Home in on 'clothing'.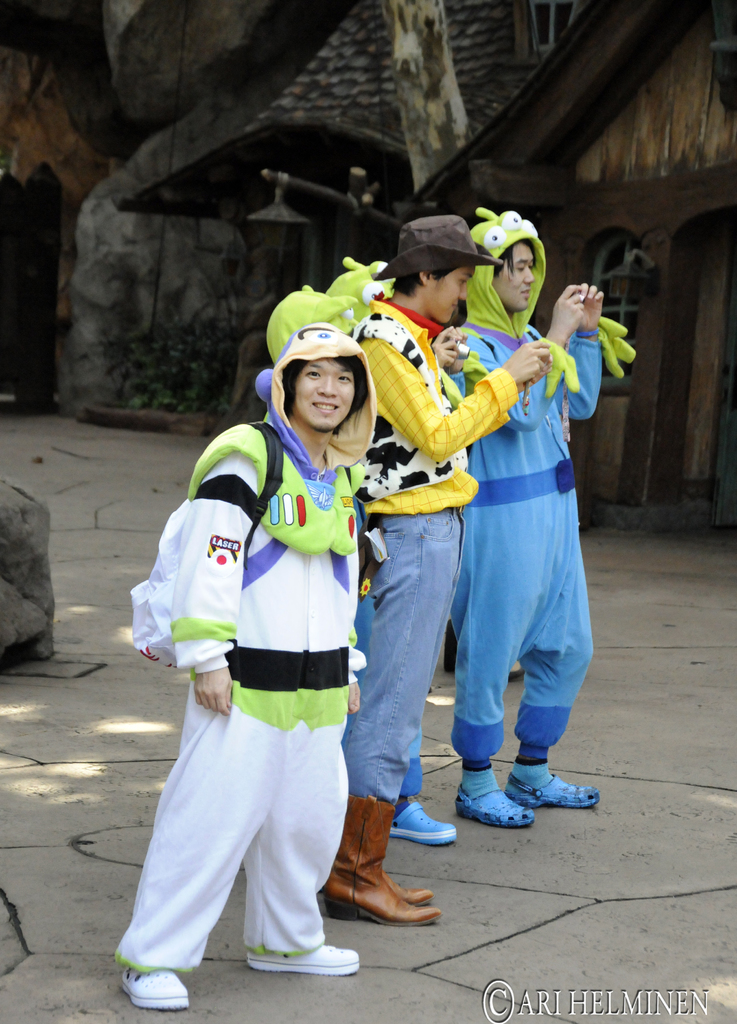
Homed in at left=119, top=366, right=381, bottom=956.
